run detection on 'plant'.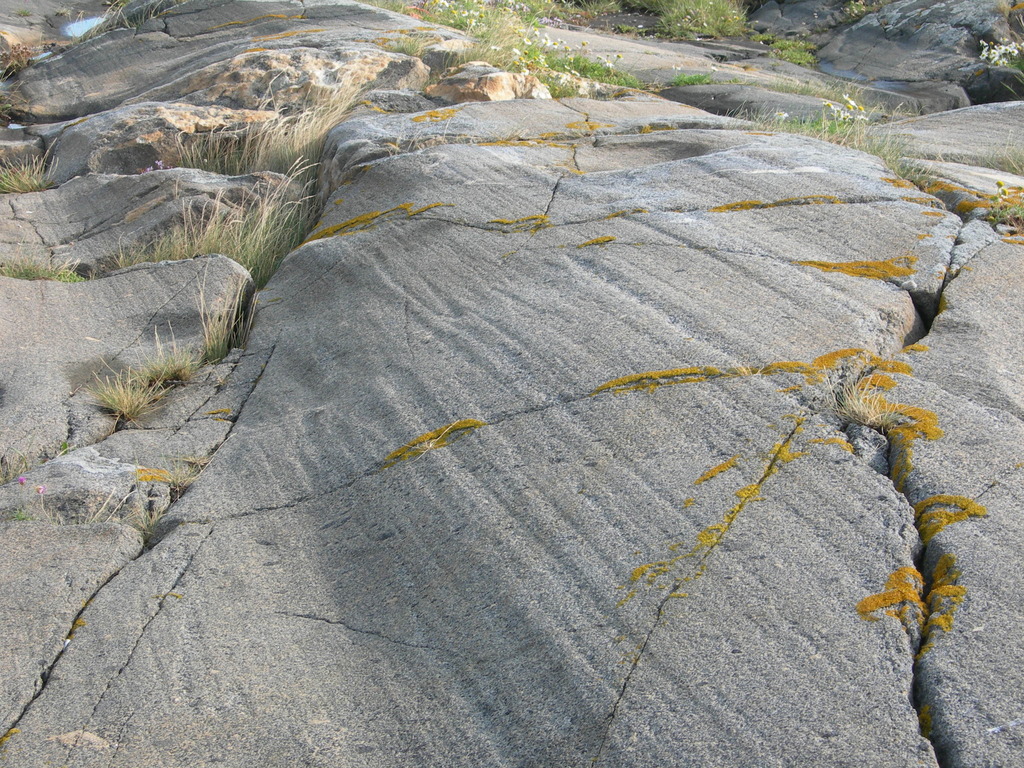
Result: l=123, t=320, r=197, b=387.
